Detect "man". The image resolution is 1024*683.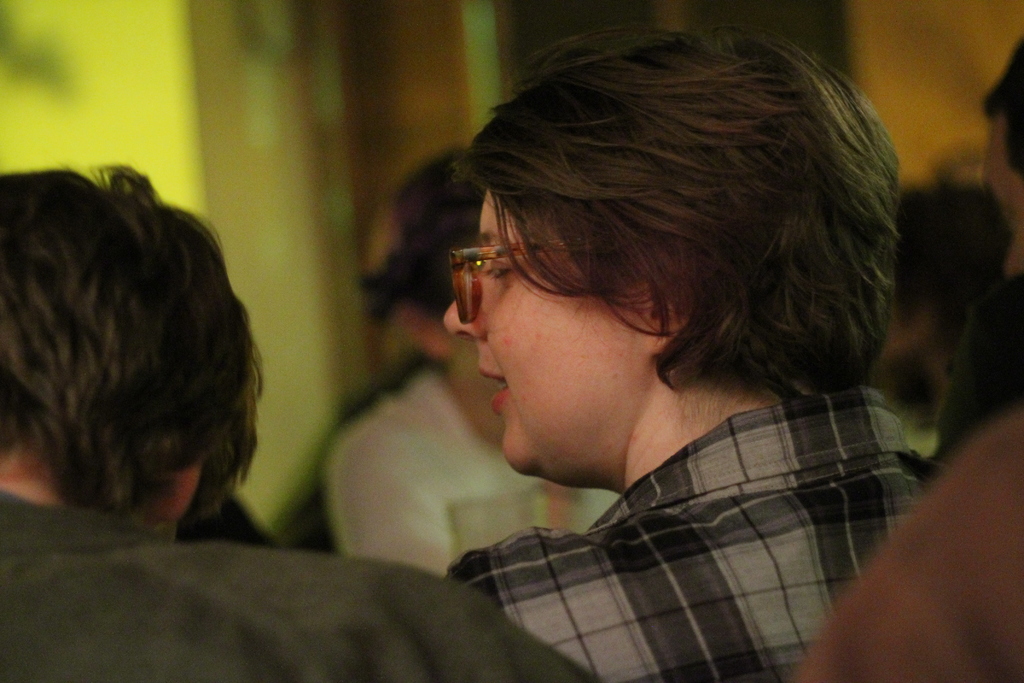
pyautogui.locateOnScreen(790, 28, 1023, 682).
